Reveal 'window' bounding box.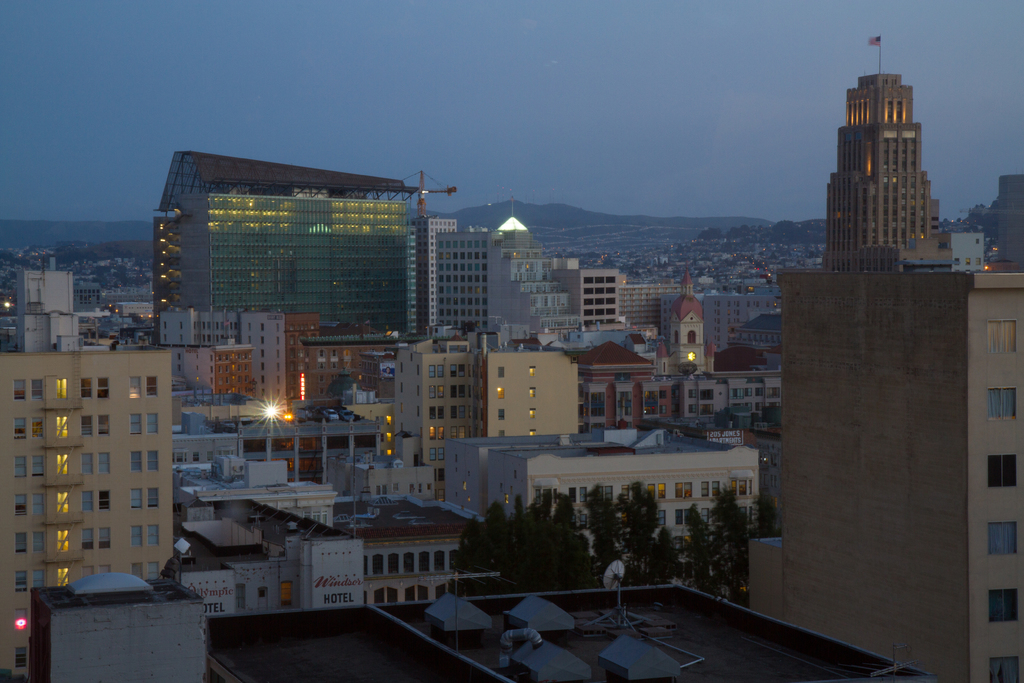
Revealed: (x1=459, y1=384, x2=465, y2=397).
